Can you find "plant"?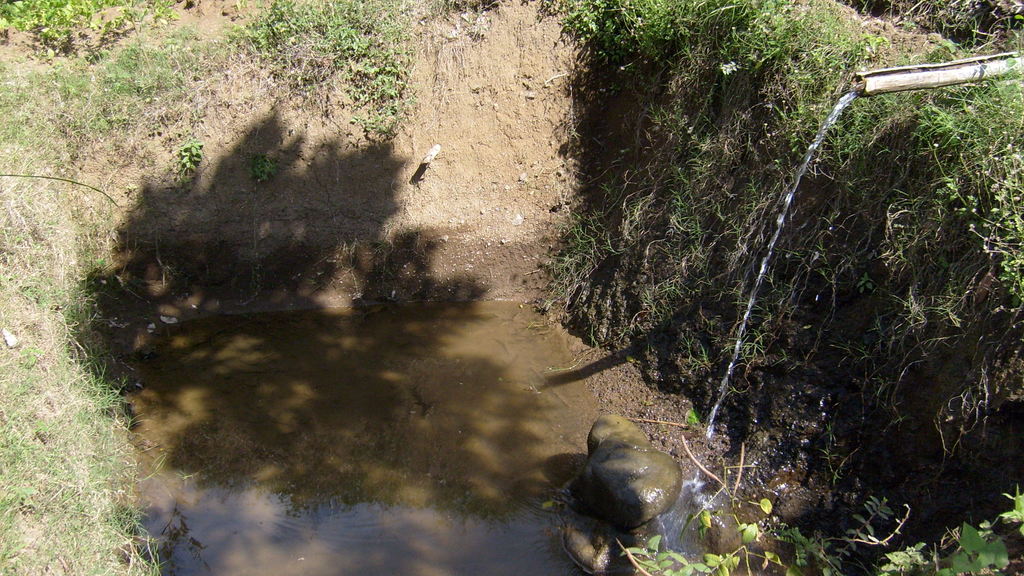
Yes, bounding box: pyautogui.locateOnScreen(0, 0, 502, 575).
